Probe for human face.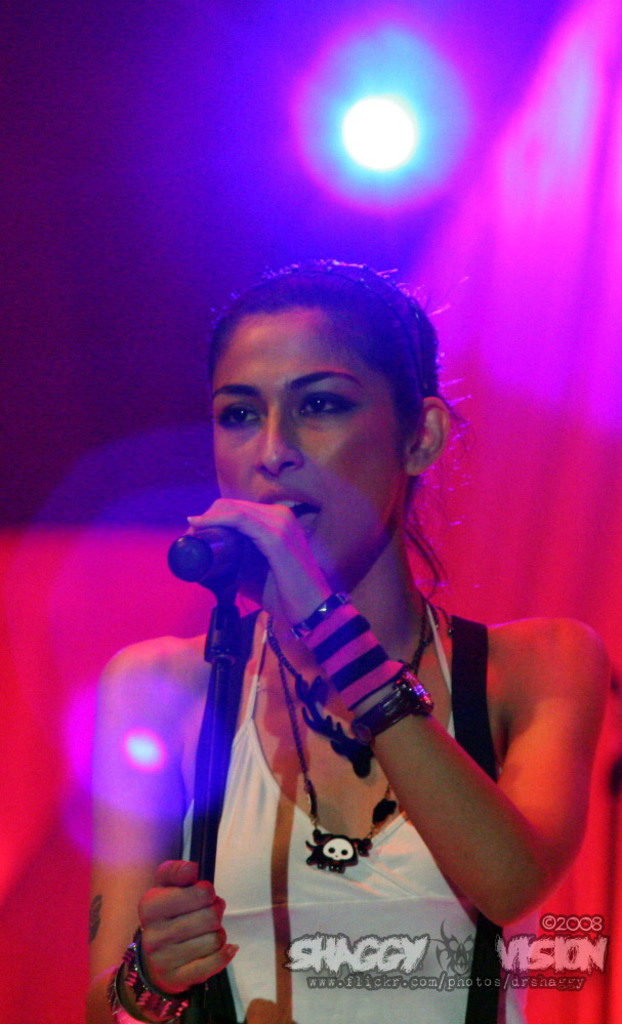
Probe result: left=210, top=318, right=402, bottom=580.
